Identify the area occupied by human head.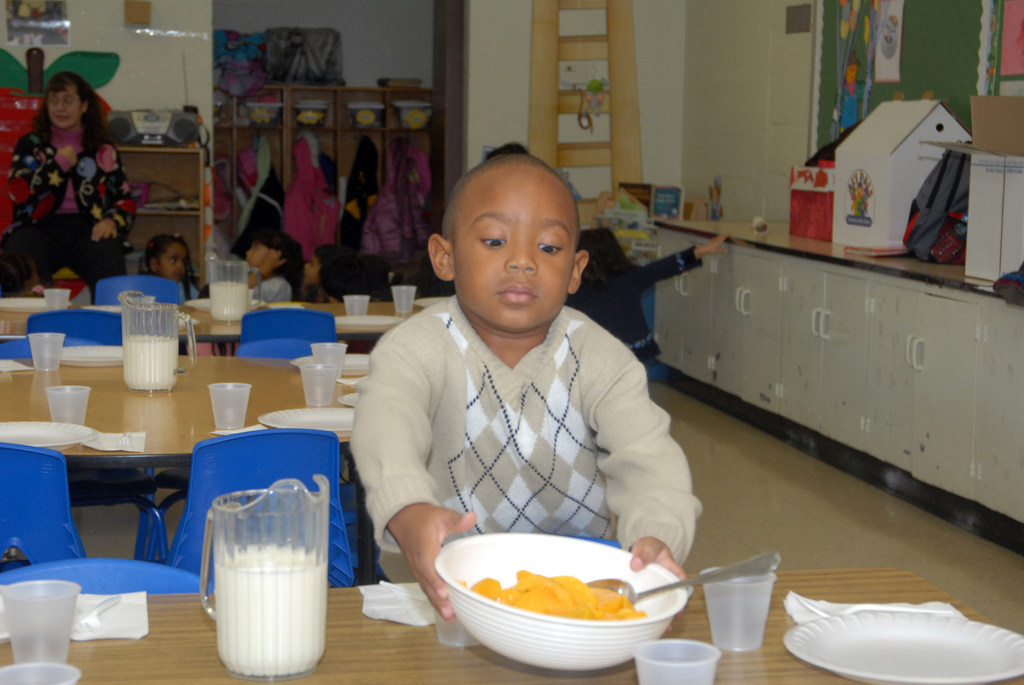
Area: 246:237:294:274.
